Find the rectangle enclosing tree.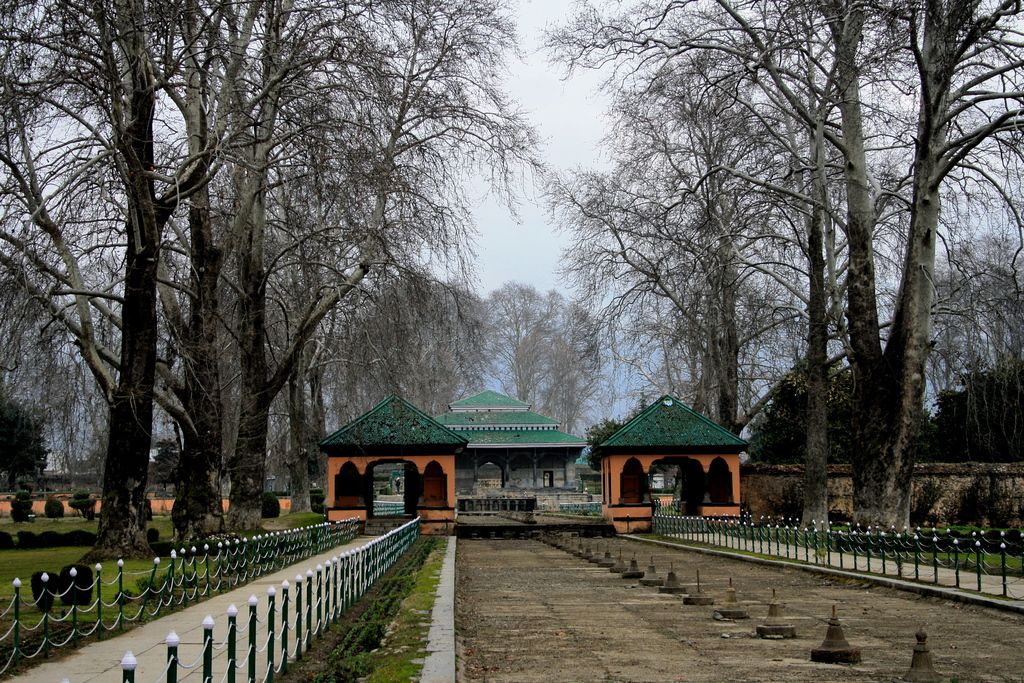
x1=288, y1=342, x2=326, y2=509.
